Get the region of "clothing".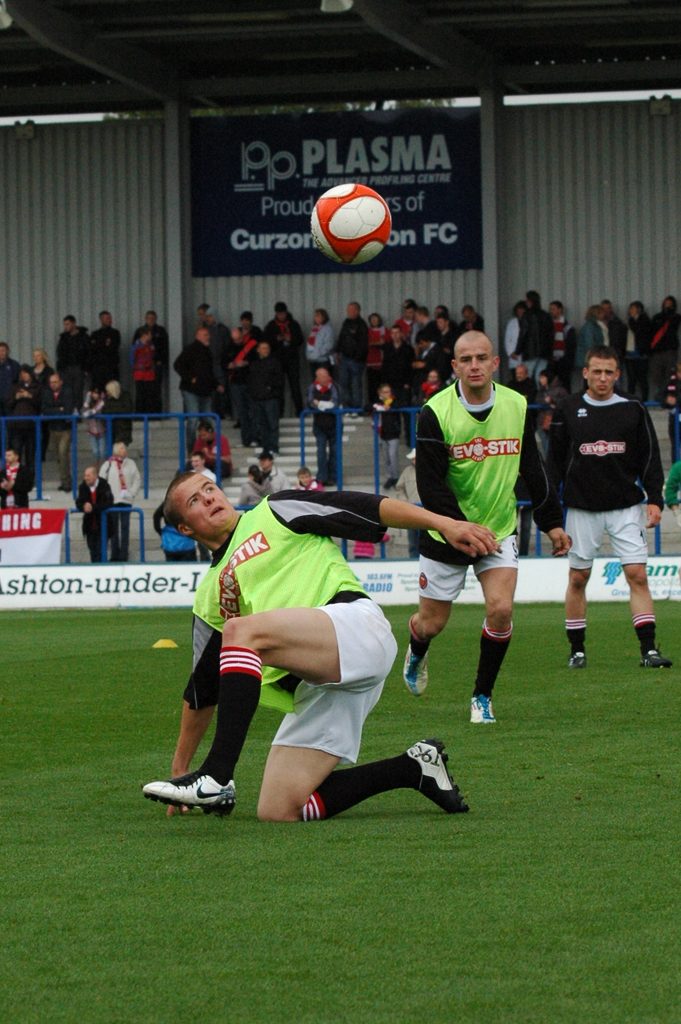
(left=406, top=322, right=436, bottom=348).
